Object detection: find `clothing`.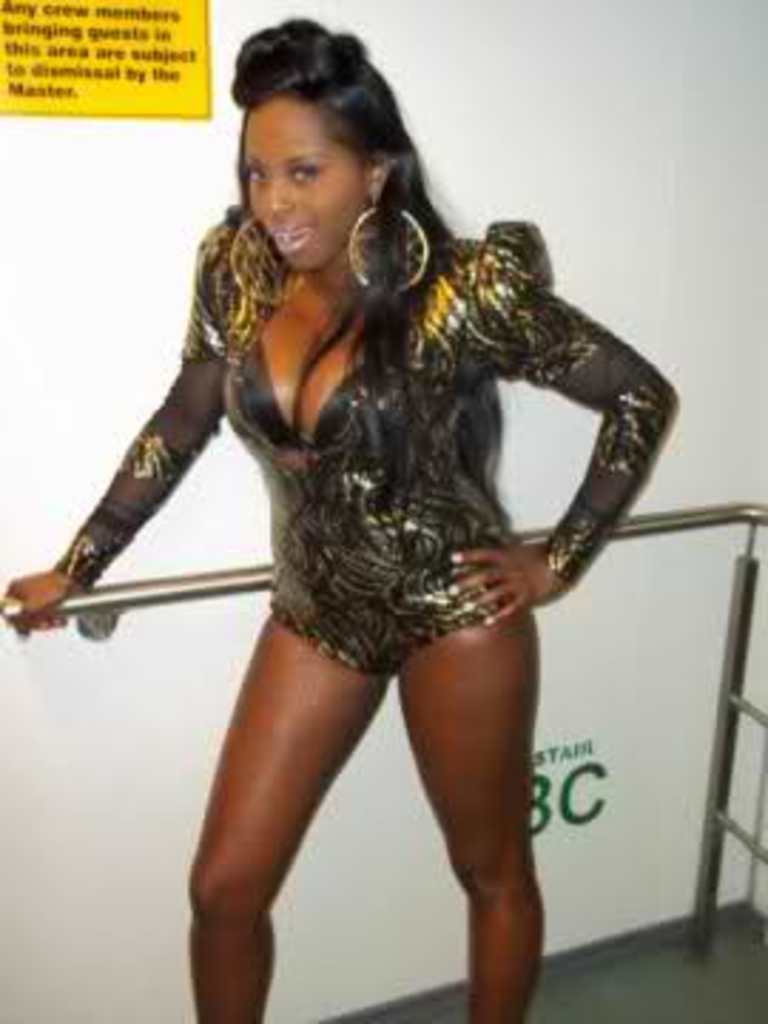
detection(40, 191, 671, 686).
